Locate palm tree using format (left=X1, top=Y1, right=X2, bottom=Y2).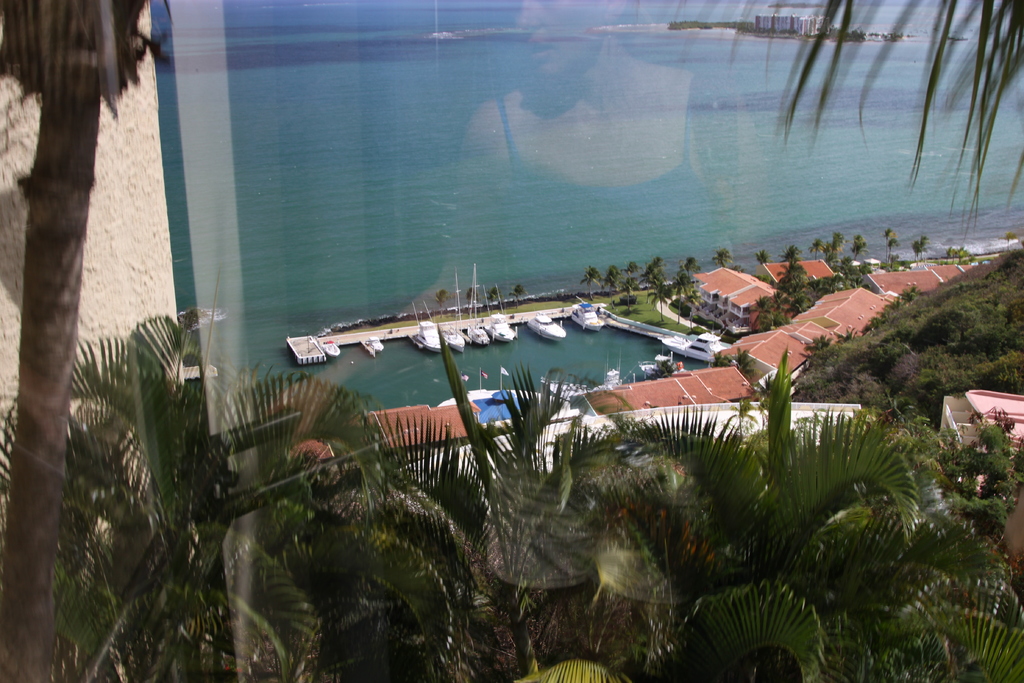
(left=438, top=288, right=449, bottom=317).
